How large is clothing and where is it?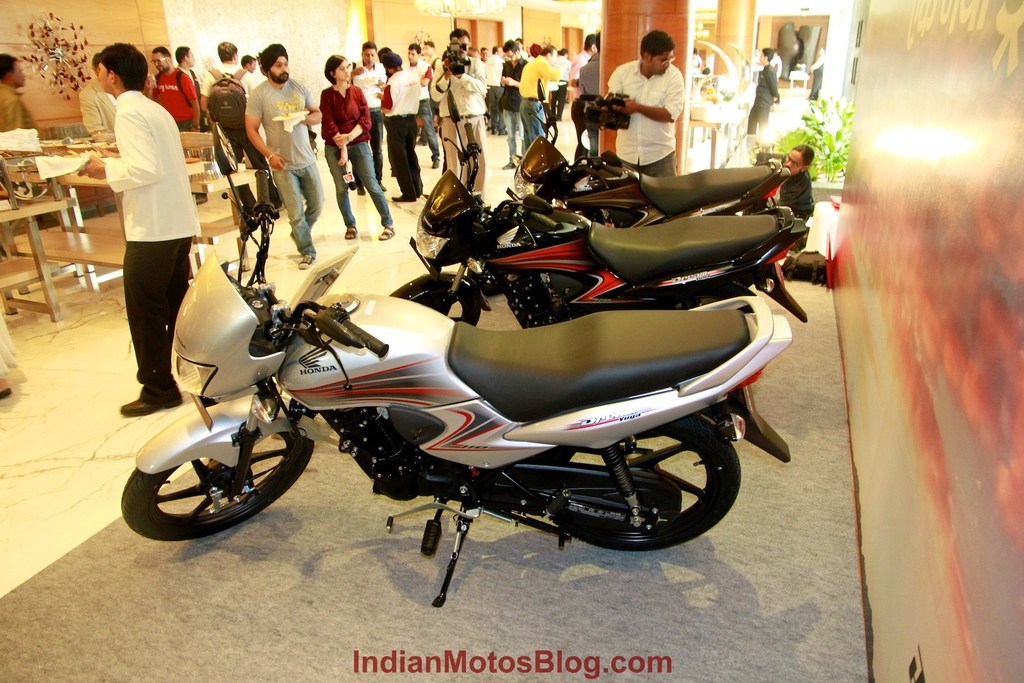
Bounding box: l=569, t=51, r=600, b=159.
